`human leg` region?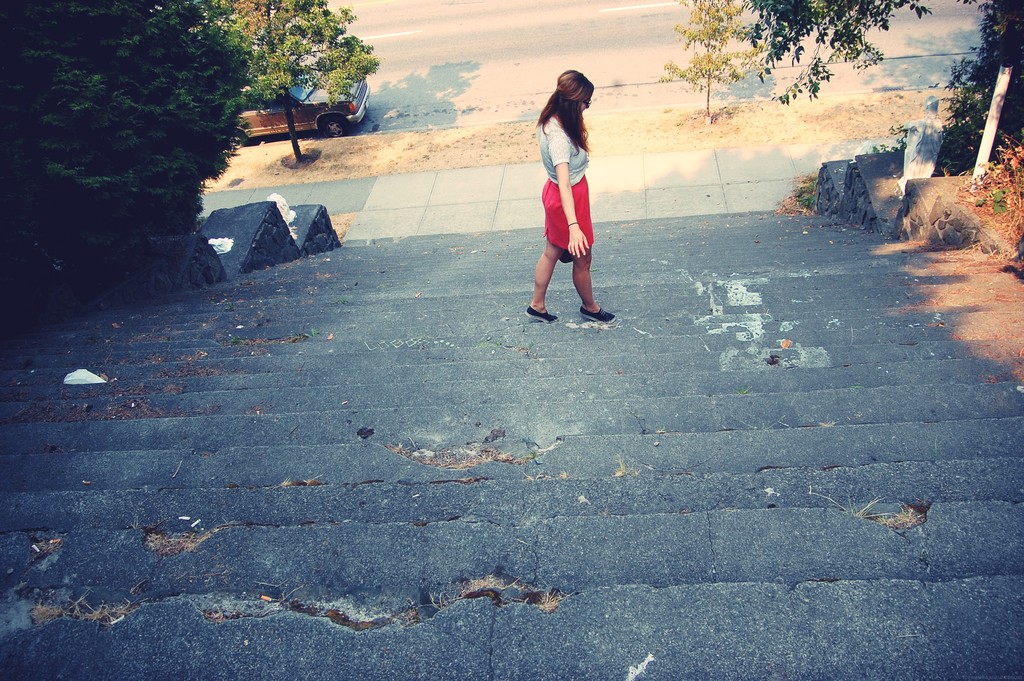
detection(554, 186, 618, 322)
